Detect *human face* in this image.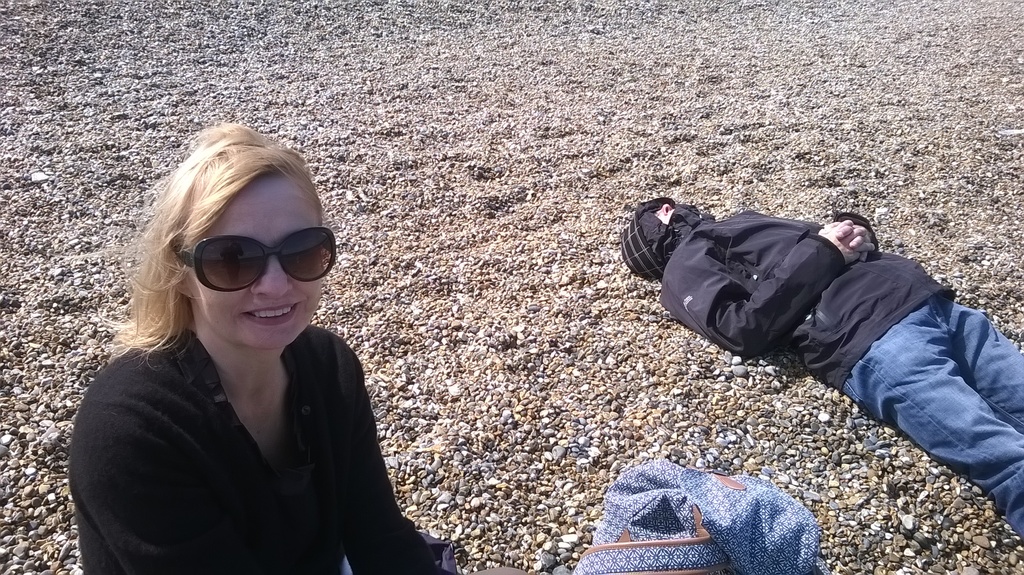
Detection: <region>185, 175, 323, 344</region>.
